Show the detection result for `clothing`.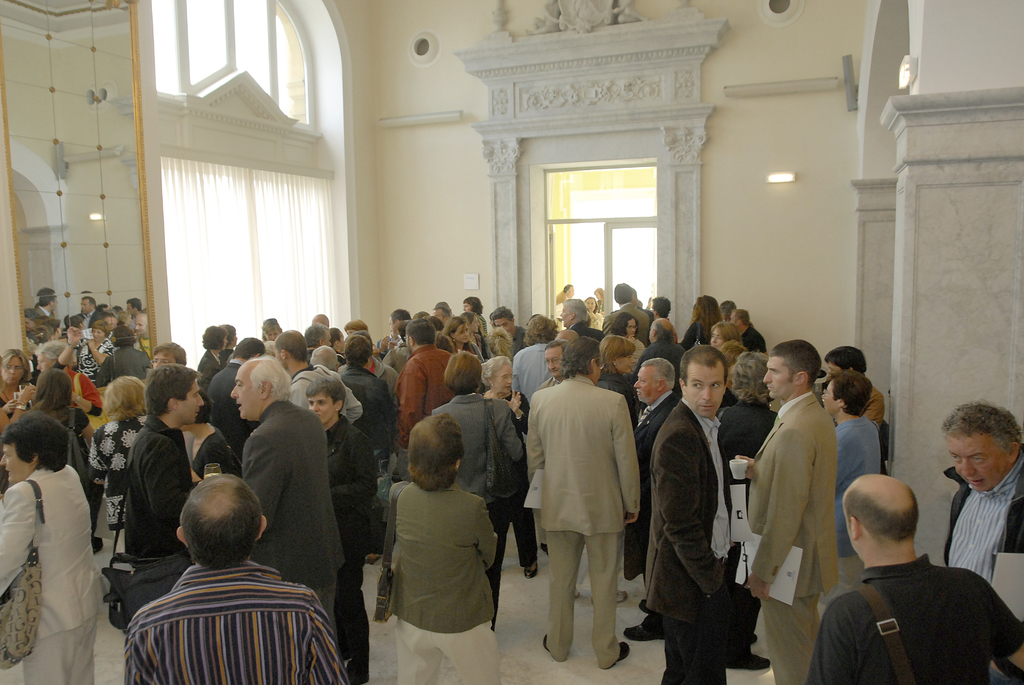
x1=403 y1=344 x2=456 y2=445.
